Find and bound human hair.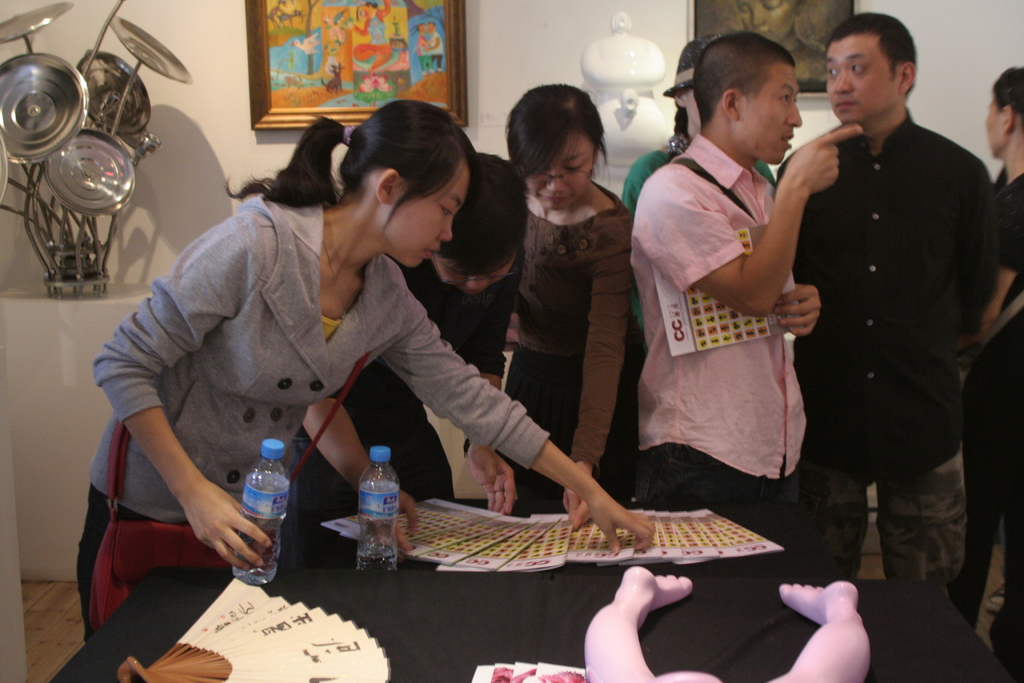
Bound: 224 102 486 238.
